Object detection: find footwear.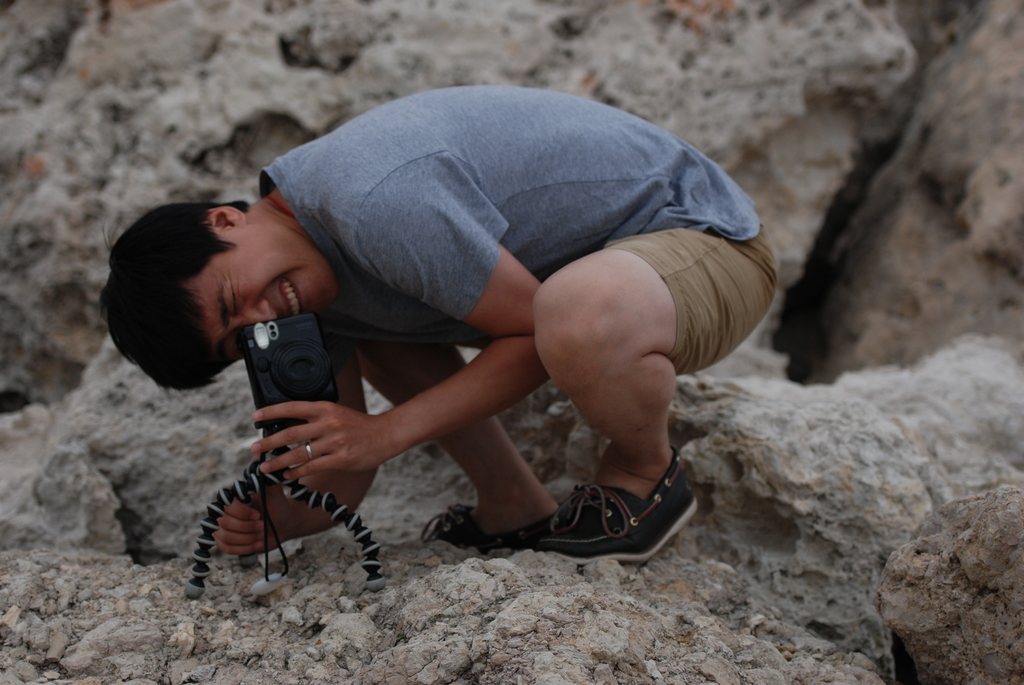
detection(543, 440, 700, 567).
